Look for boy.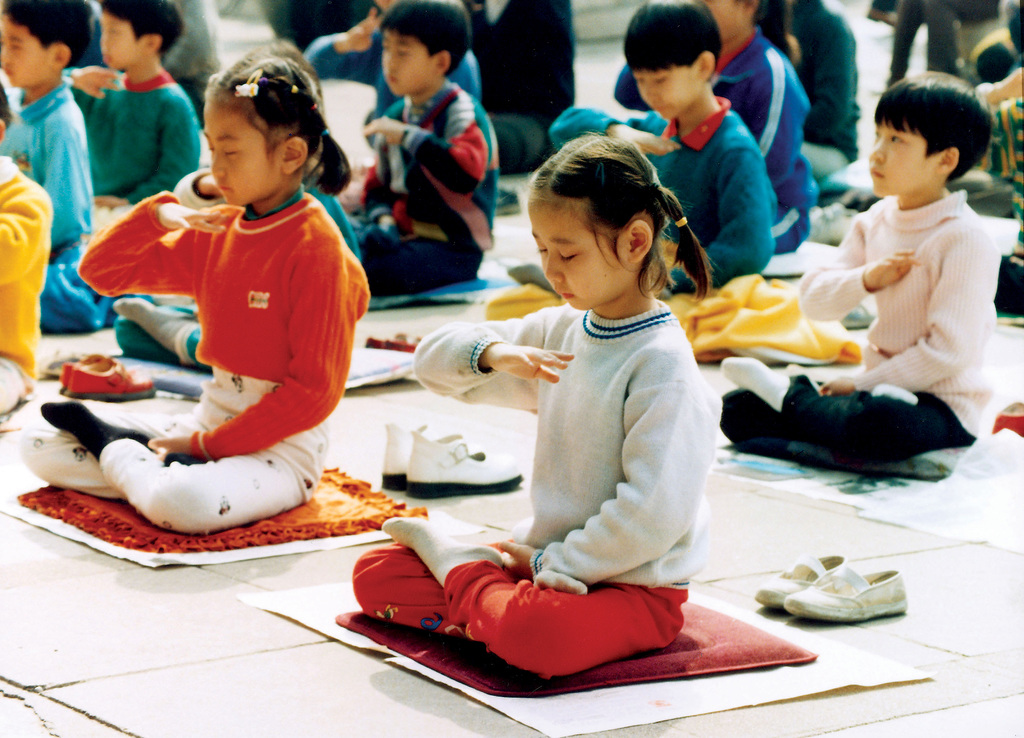
Found: [63,0,172,213].
